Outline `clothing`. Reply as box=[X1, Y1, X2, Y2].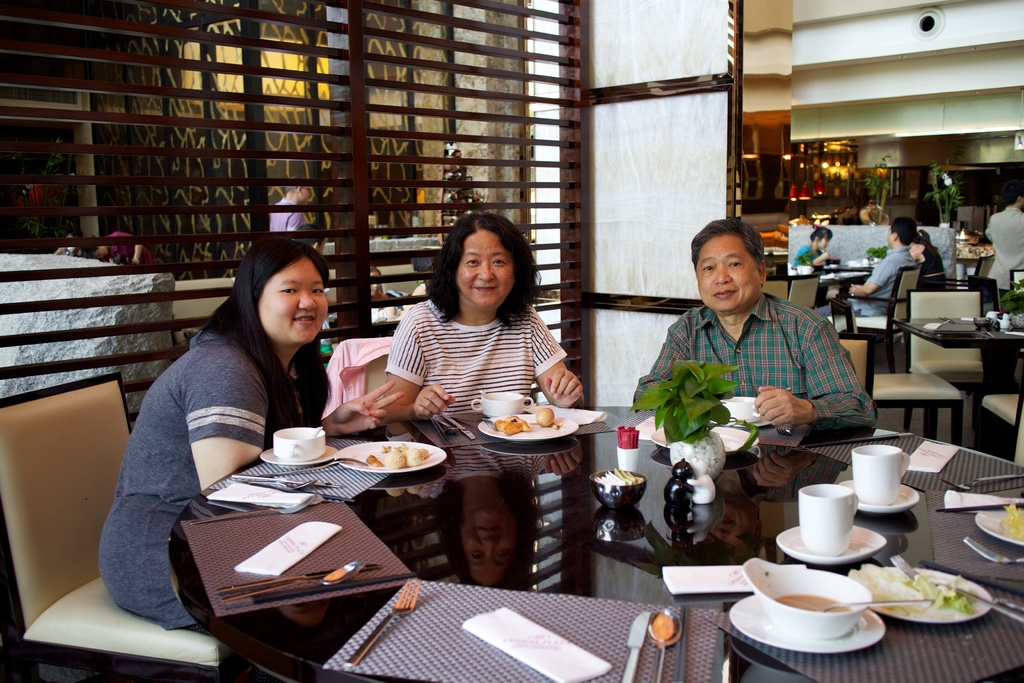
box=[991, 202, 1023, 300].
